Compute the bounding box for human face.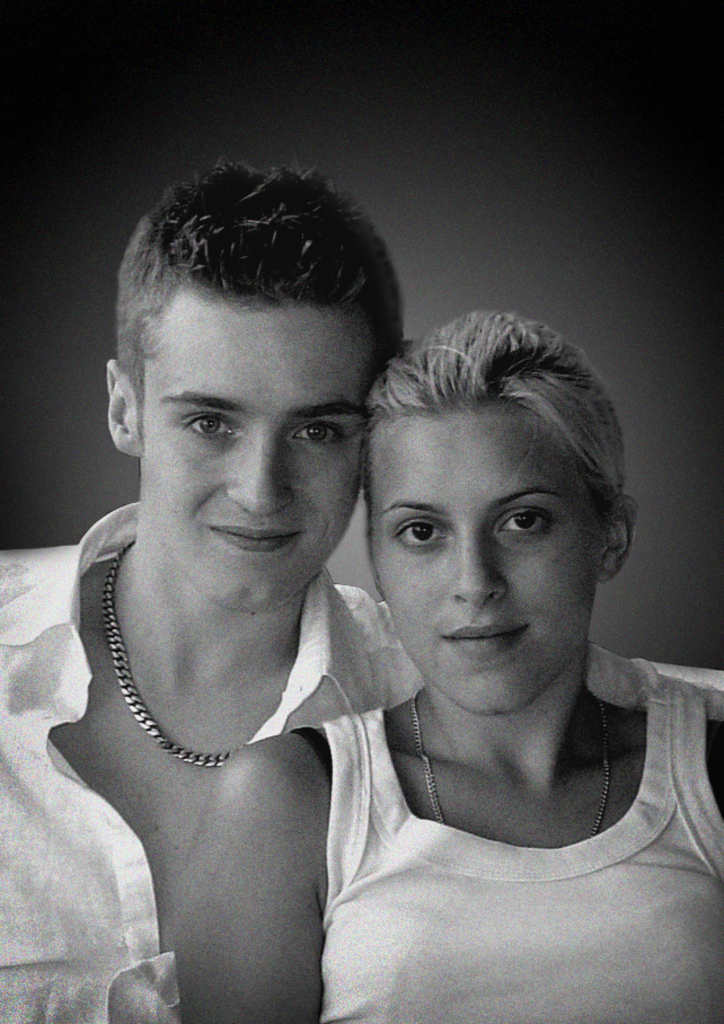
<bbox>360, 405, 624, 718</bbox>.
